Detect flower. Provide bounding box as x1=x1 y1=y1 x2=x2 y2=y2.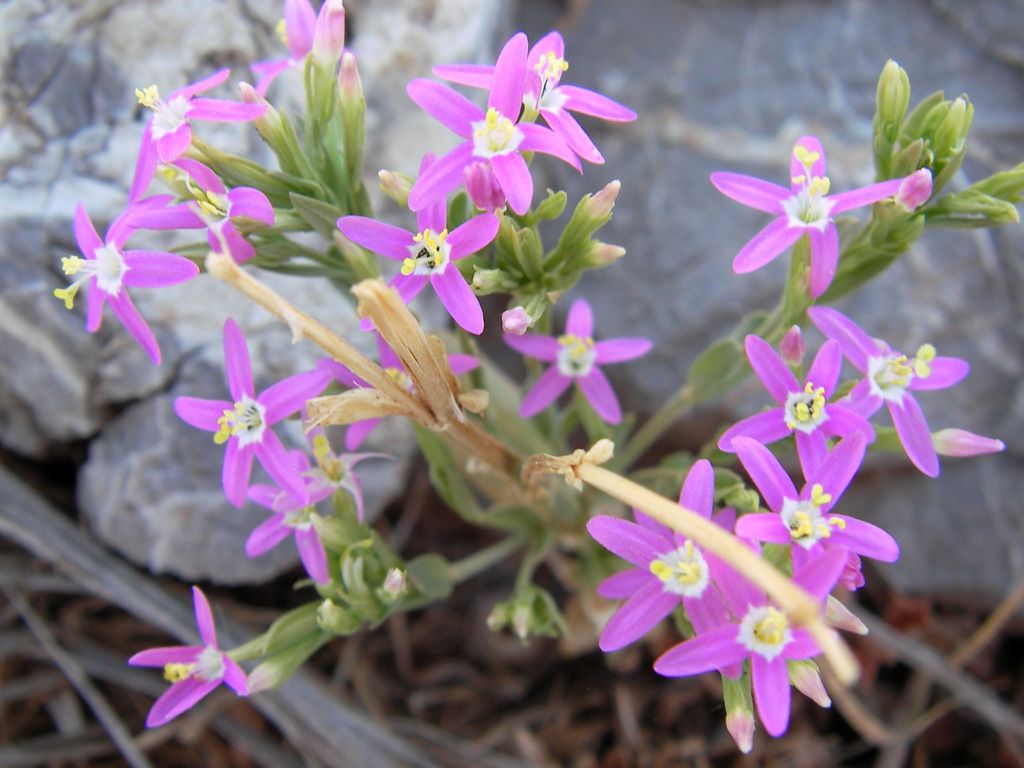
x1=505 y1=295 x2=649 y2=422.
